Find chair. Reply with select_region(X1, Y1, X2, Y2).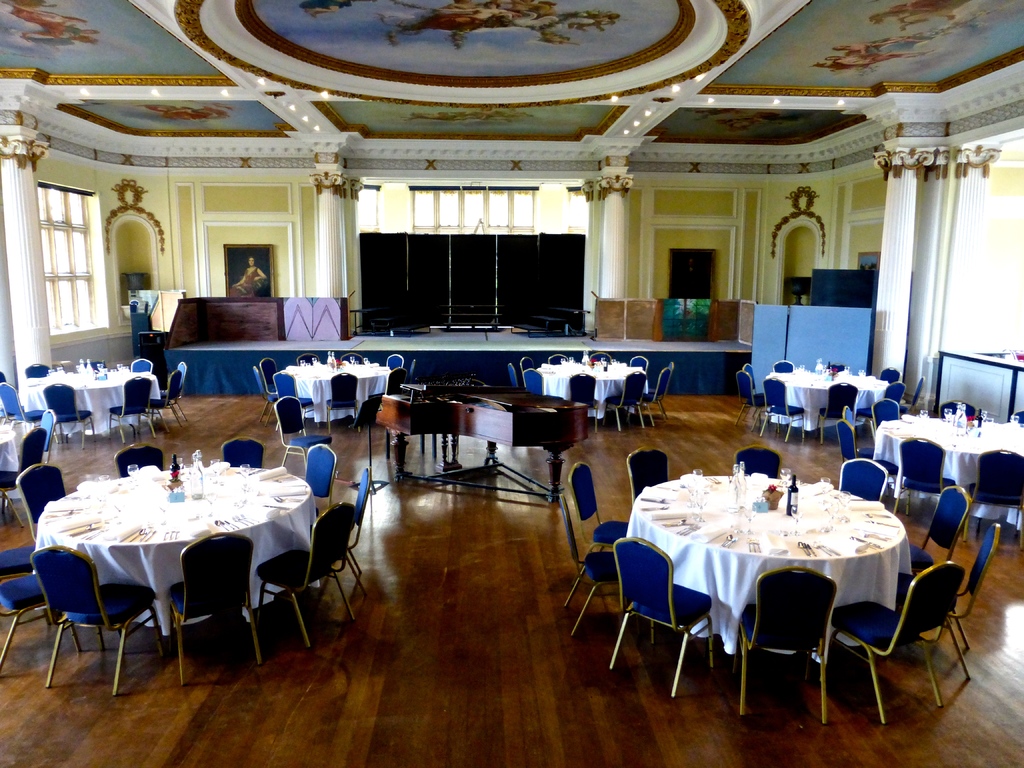
select_region(877, 365, 902, 383).
